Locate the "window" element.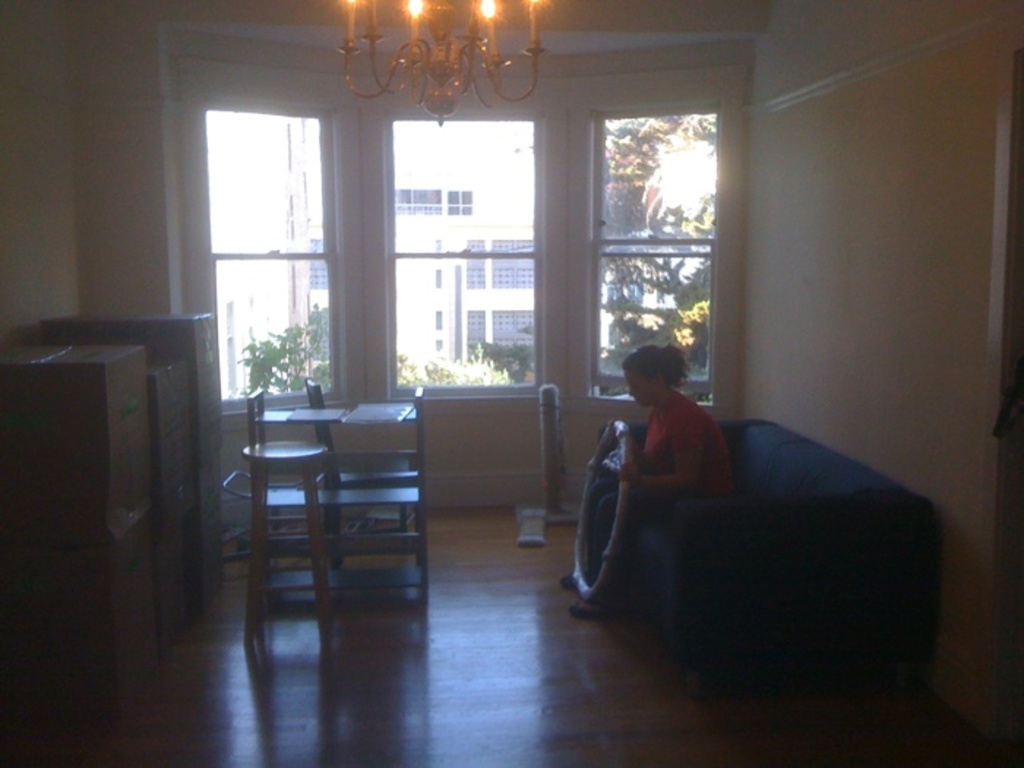
Element bbox: Rect(176, 57, 718, 423).
